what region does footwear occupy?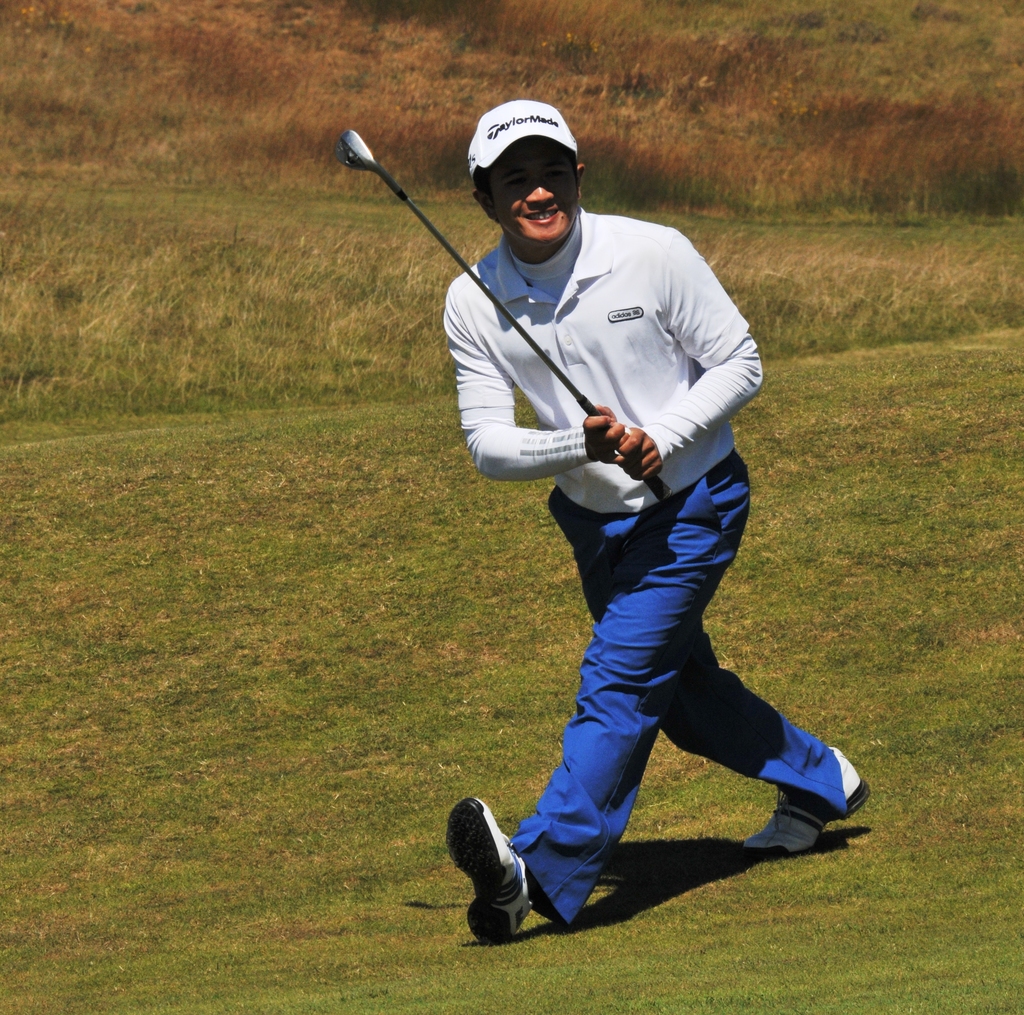
<bbox>742, 746, 878, 858</bbox>.
